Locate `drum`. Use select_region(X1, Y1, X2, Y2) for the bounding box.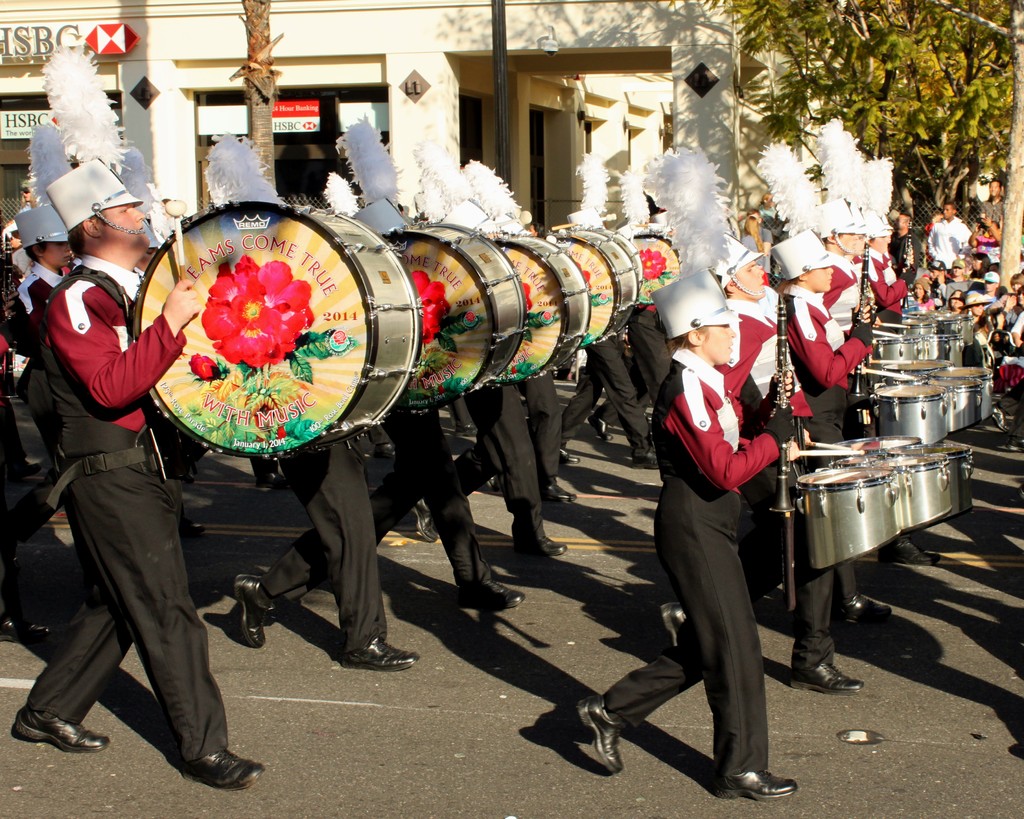
select_region(796, 468, 897, 574).
